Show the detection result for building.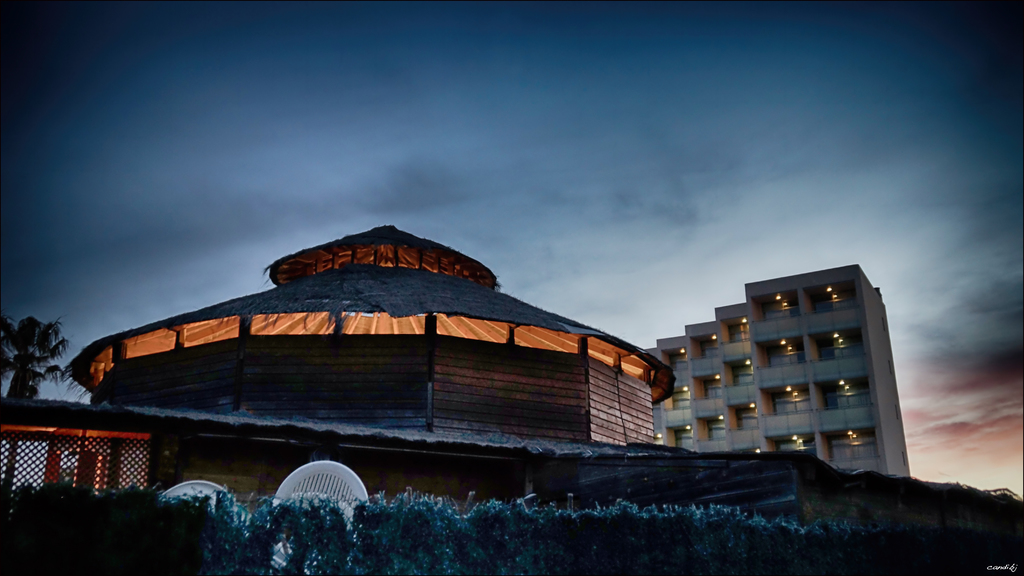
crop(641, 264, 916, 481).
